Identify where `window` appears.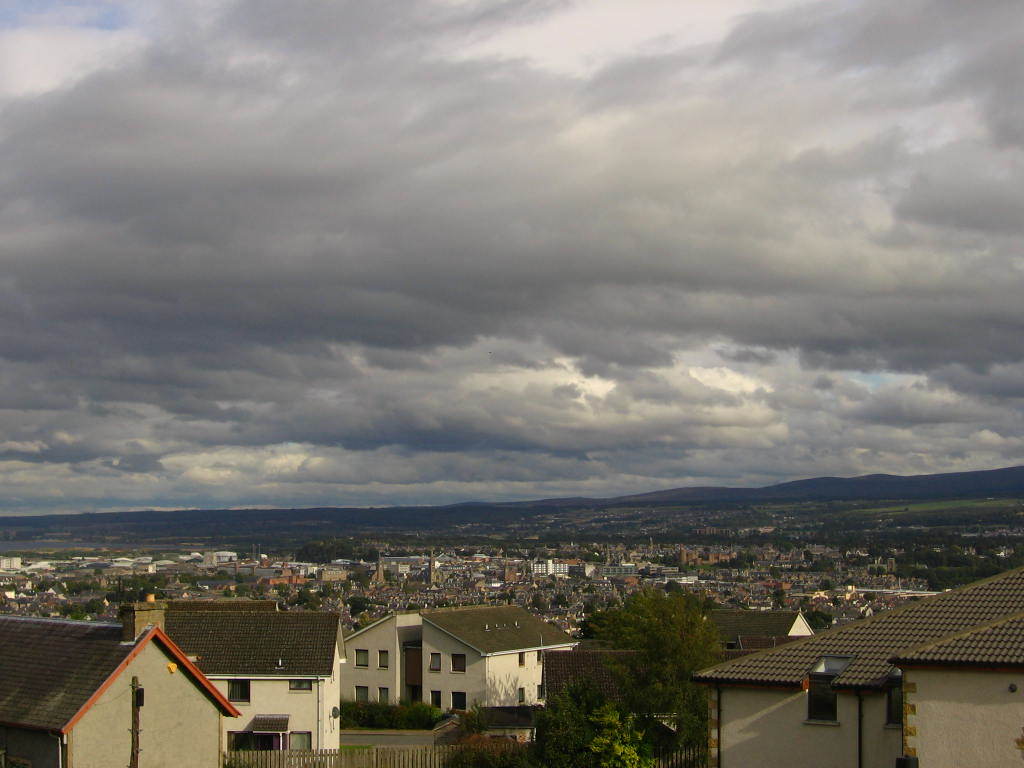
Appears at x1=354, y1=686, x2=369, y2=703.
